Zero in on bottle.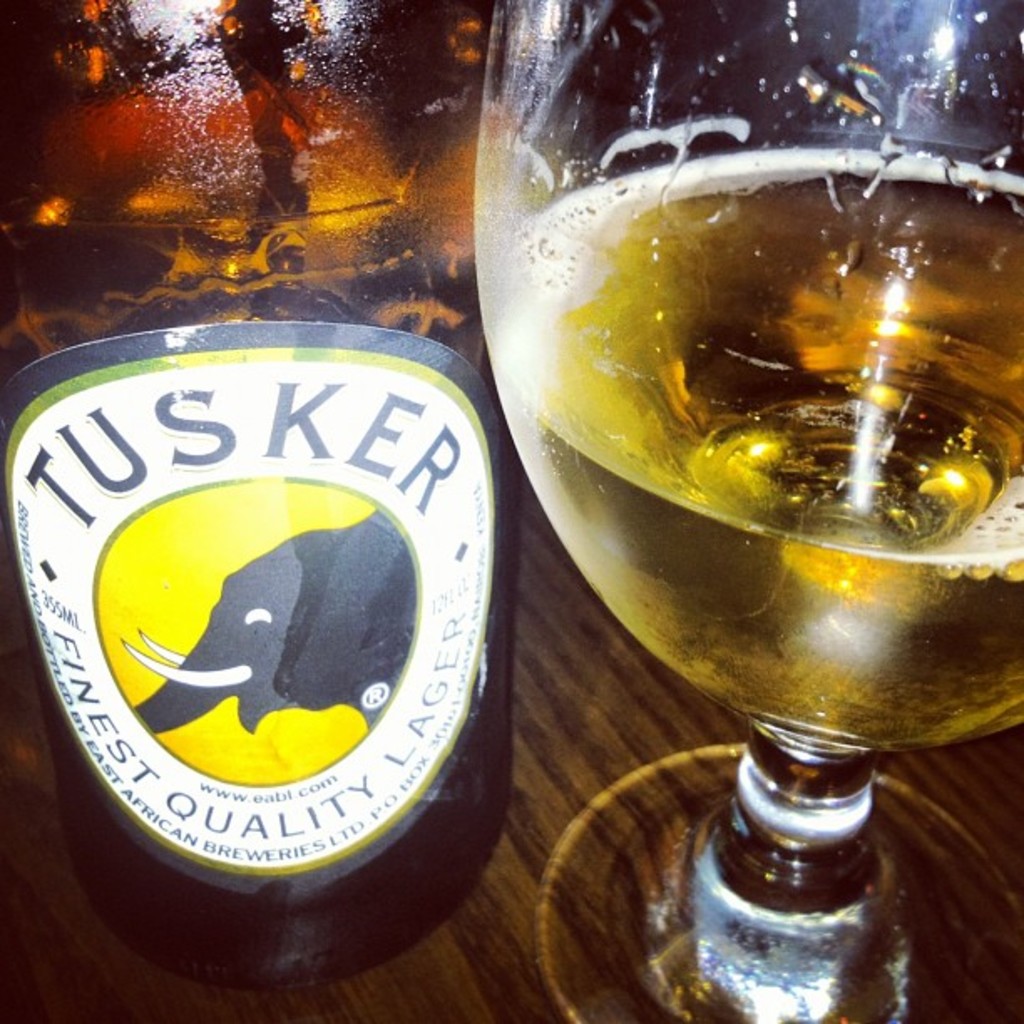
Zeroed in: left=0, top=0, right=507, bottom=997.
